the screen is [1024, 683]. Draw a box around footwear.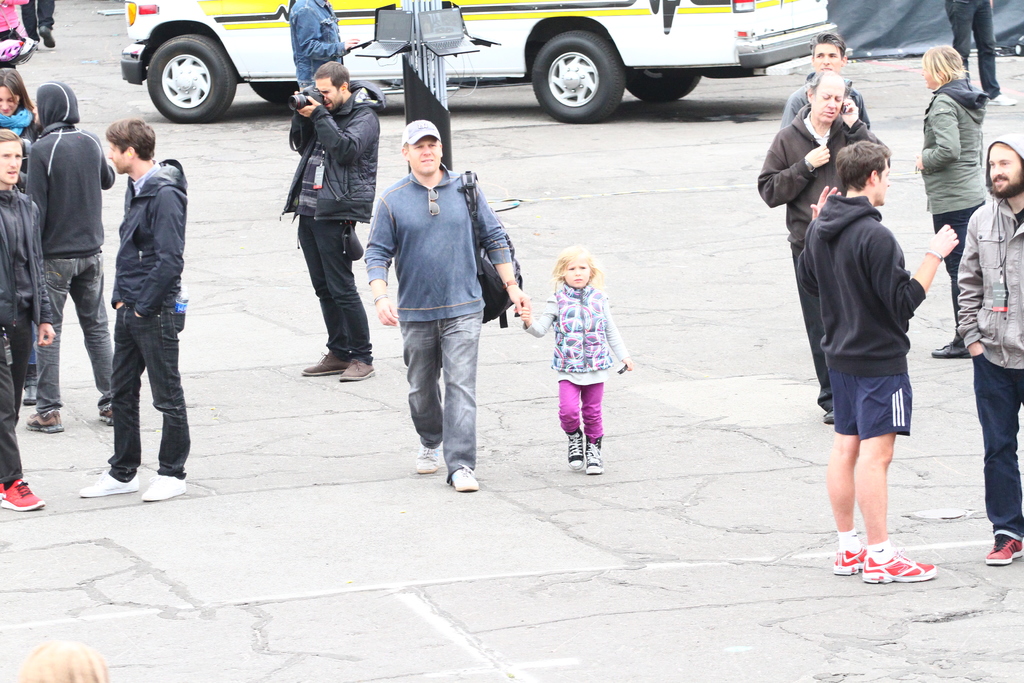
Rect(21, 381, 38, 404).
